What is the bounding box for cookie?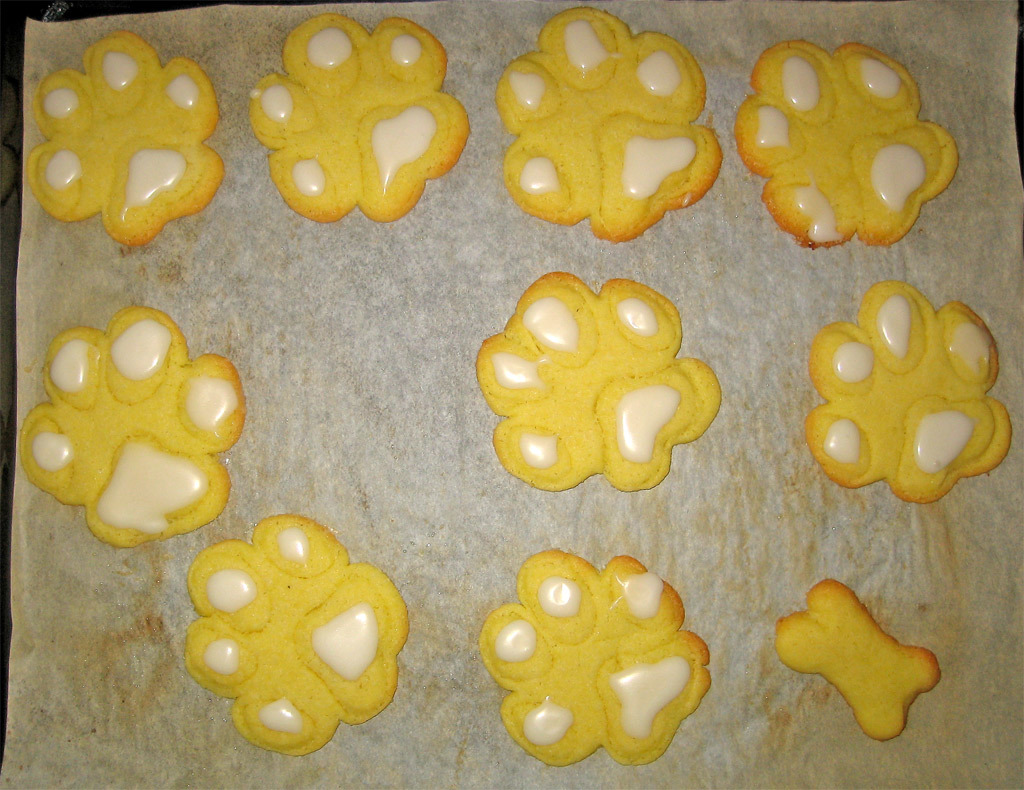
<box>23,32,221,245</box>.
